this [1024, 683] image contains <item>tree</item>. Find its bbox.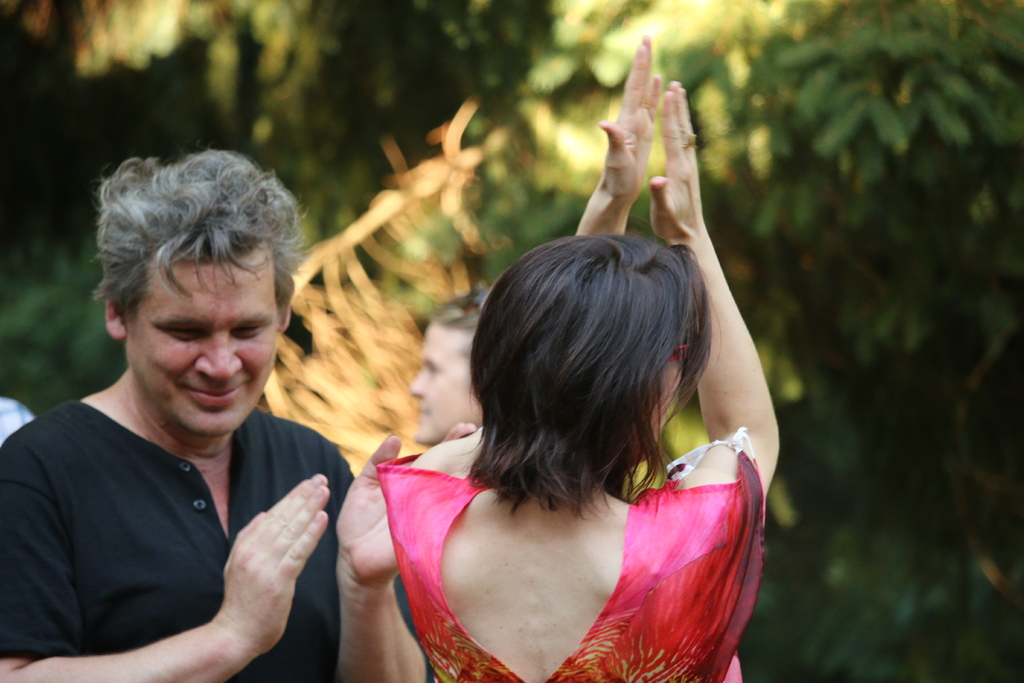
[x1=722, y1=0, x2=1023, y2=682].
